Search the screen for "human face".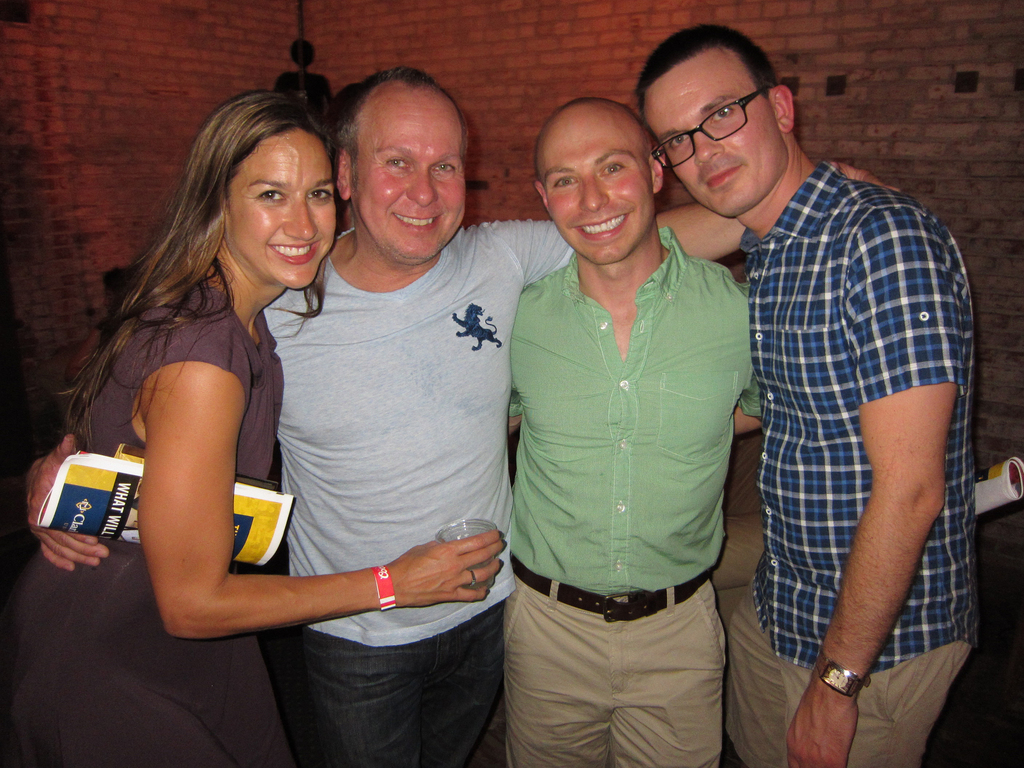
Found at bbox=[225, 126, 335, 290].
